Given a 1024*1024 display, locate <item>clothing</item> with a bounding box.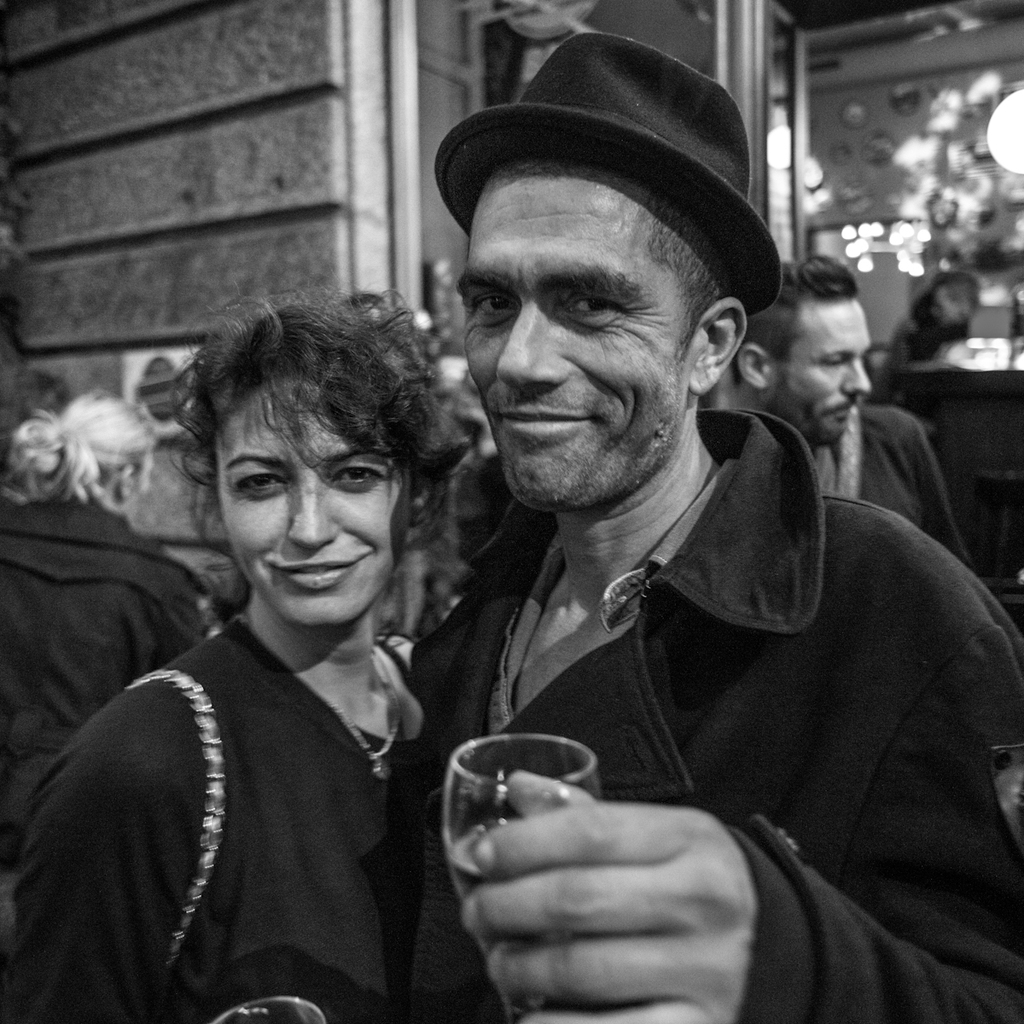
Located: box(0, 617, 433, 1023).
